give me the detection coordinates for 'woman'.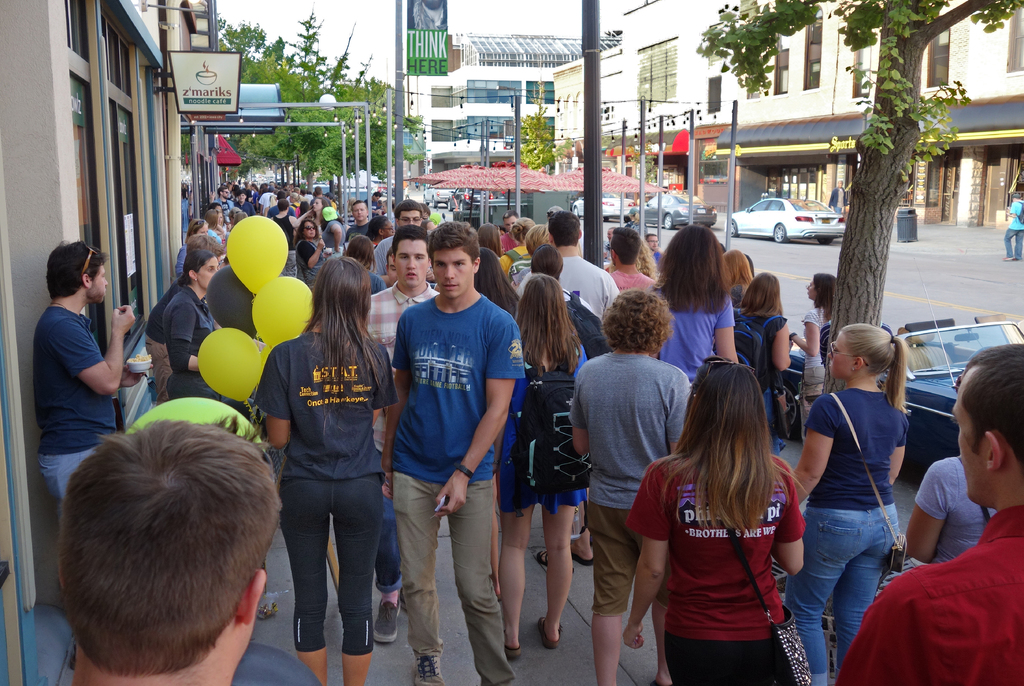
x1=641 y1=225 x2=735 y2=389.
